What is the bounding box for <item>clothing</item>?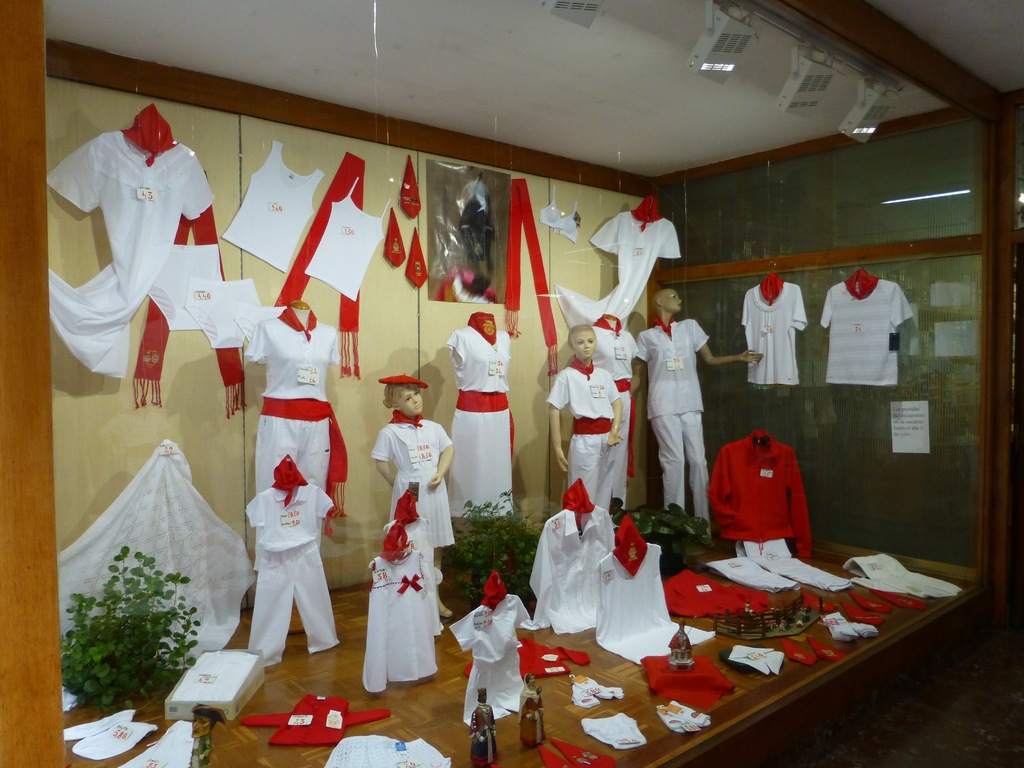
l=324, t=736, r=399, b=767.
